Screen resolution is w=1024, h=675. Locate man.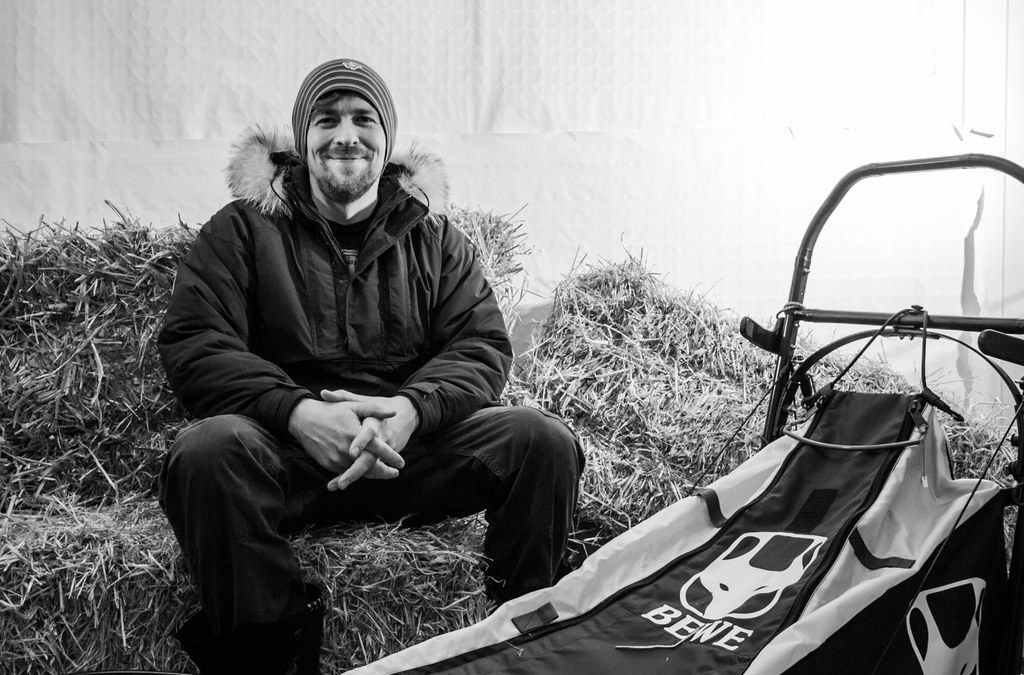
bbox=[150, 66, 582, 667].
